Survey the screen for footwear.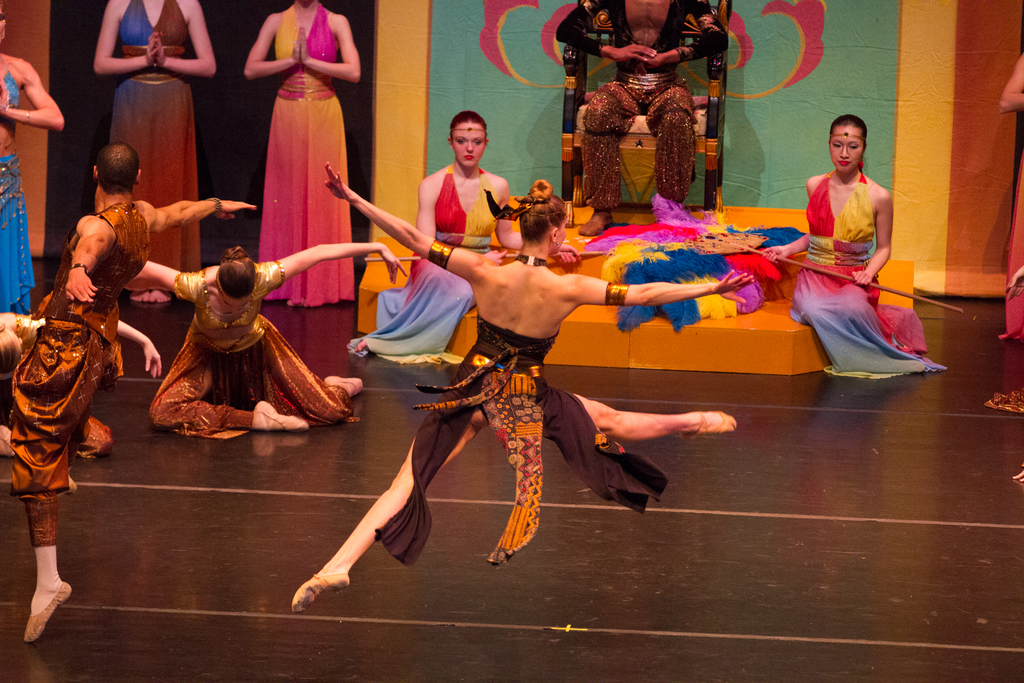
Survey found: BBox(254, 399, 307, 433).
